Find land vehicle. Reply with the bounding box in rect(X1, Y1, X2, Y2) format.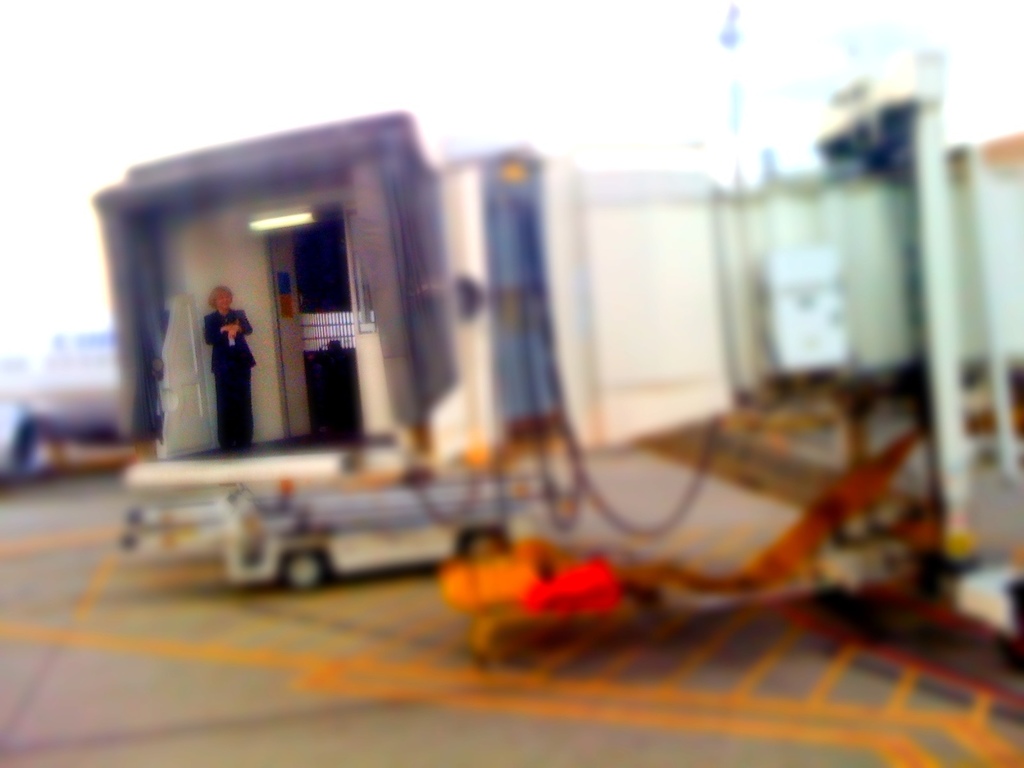
rect(13, 89, 947, 634).
